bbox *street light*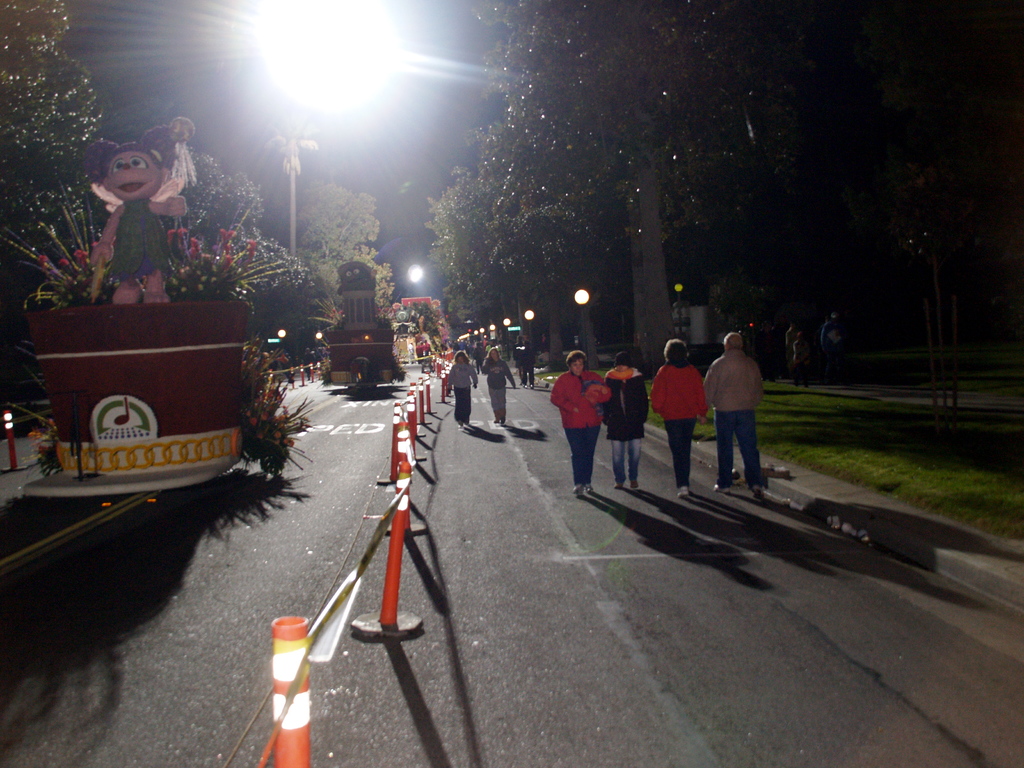
<region>277, 330, 286, 348</region>
